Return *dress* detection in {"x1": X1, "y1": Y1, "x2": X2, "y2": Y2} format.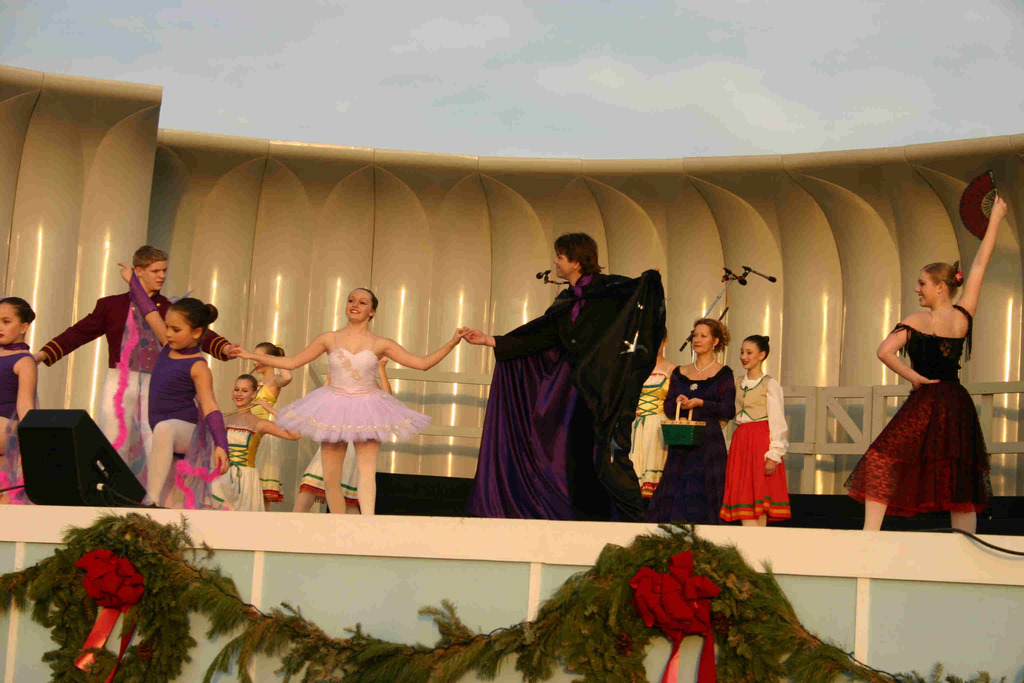
{"x1": 627, "y1": 366, "x2": 670, "y2": 497}.
